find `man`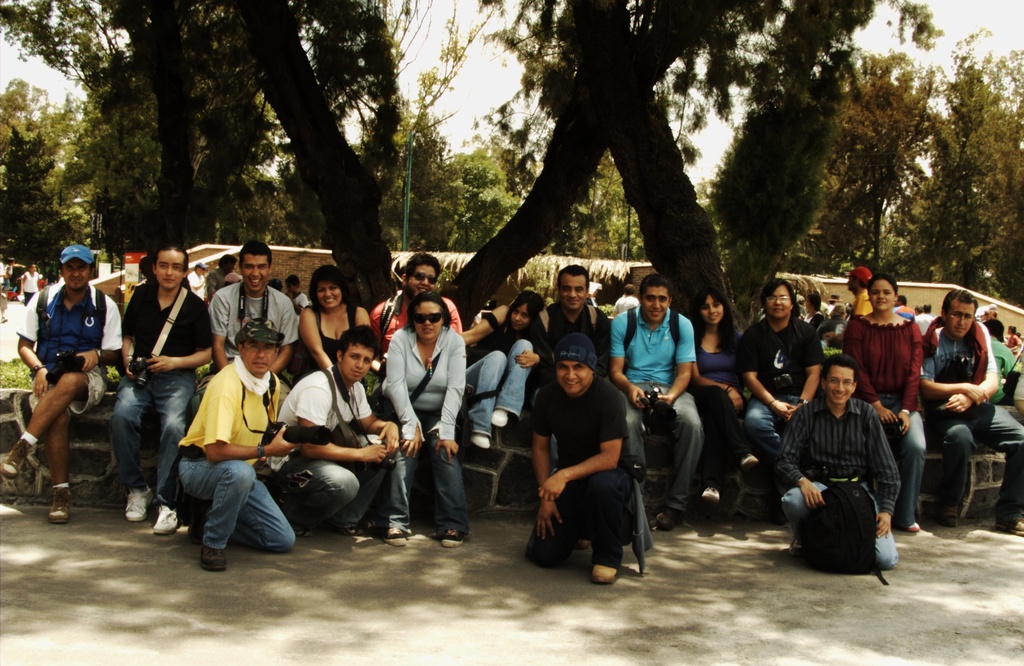
BBox(4, 243, 123, 520)
